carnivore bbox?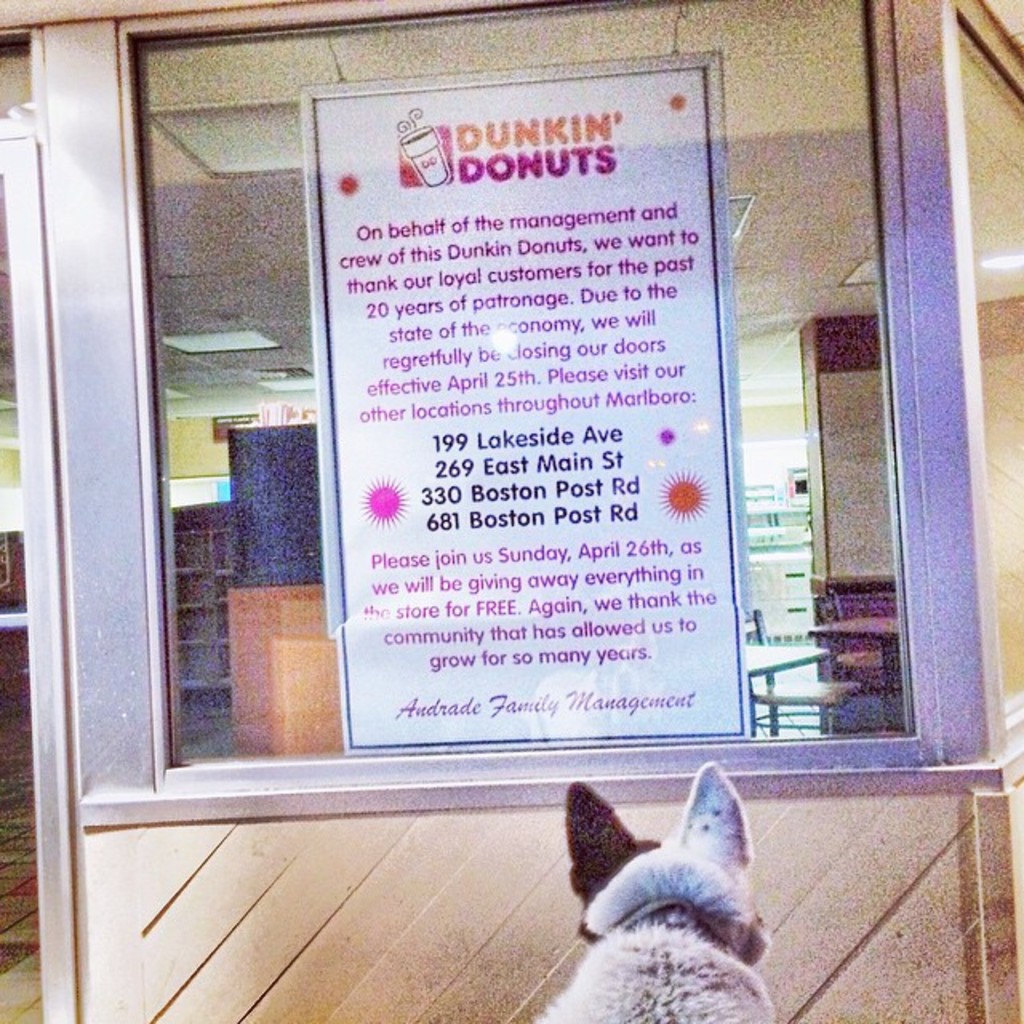
x1=523, y1=754, x2=790, y2=1022
